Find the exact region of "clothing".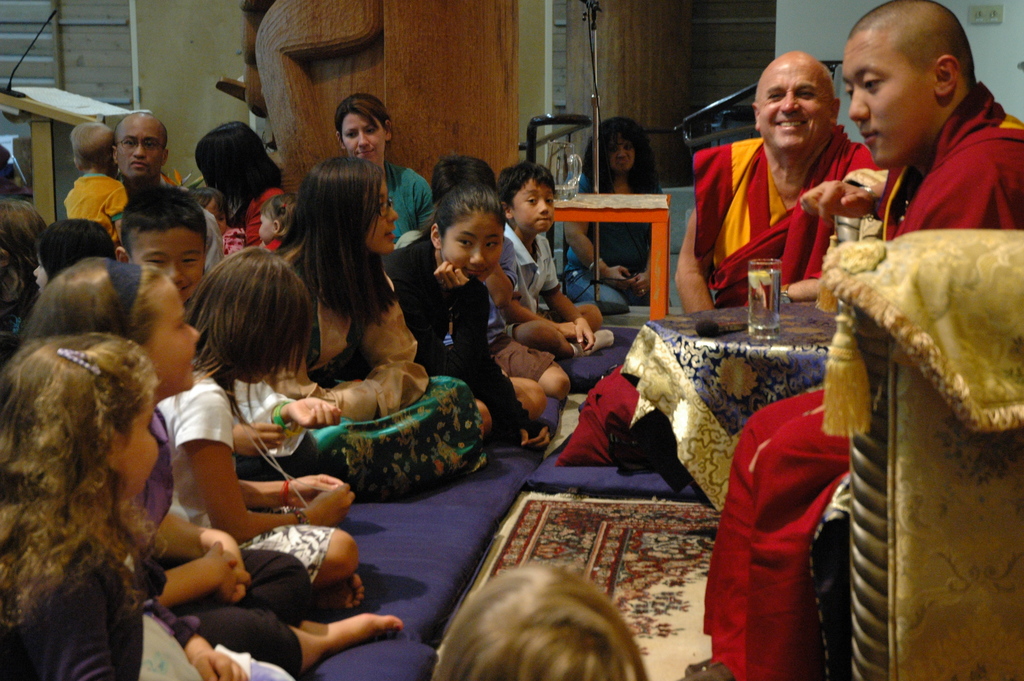
Exact region: box=[489, 213, 625, 377].
